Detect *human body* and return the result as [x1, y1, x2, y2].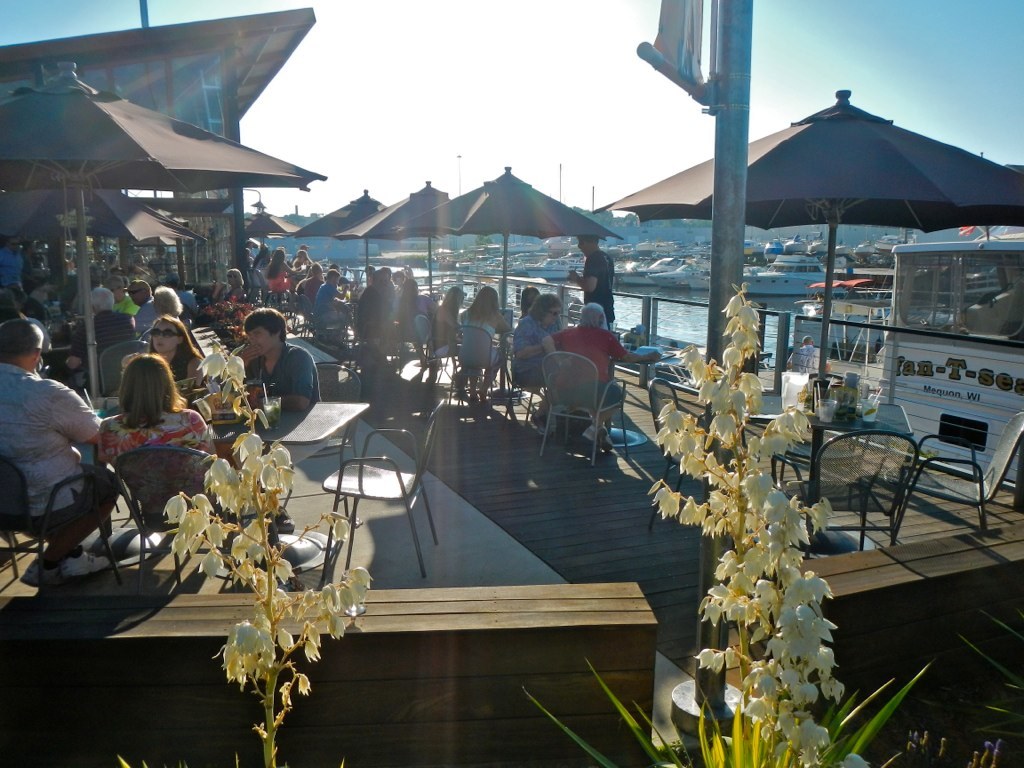
[429, 289, 460, 355].
